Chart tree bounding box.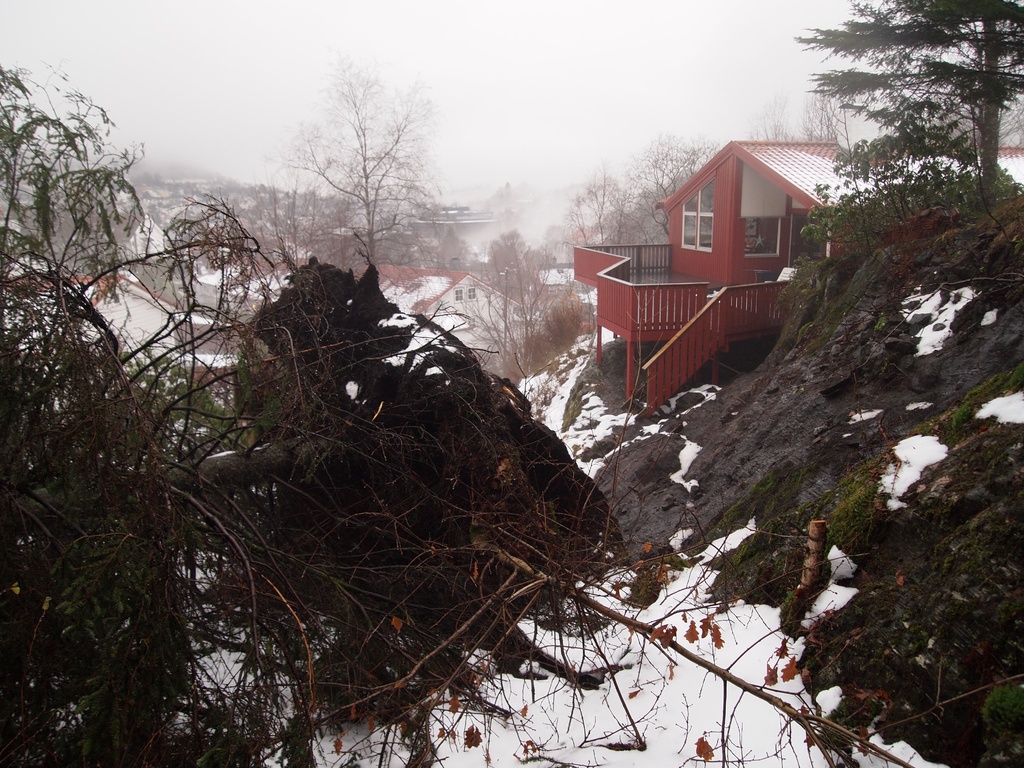
Charted: l=792, t=2, r=1023, b=209.
